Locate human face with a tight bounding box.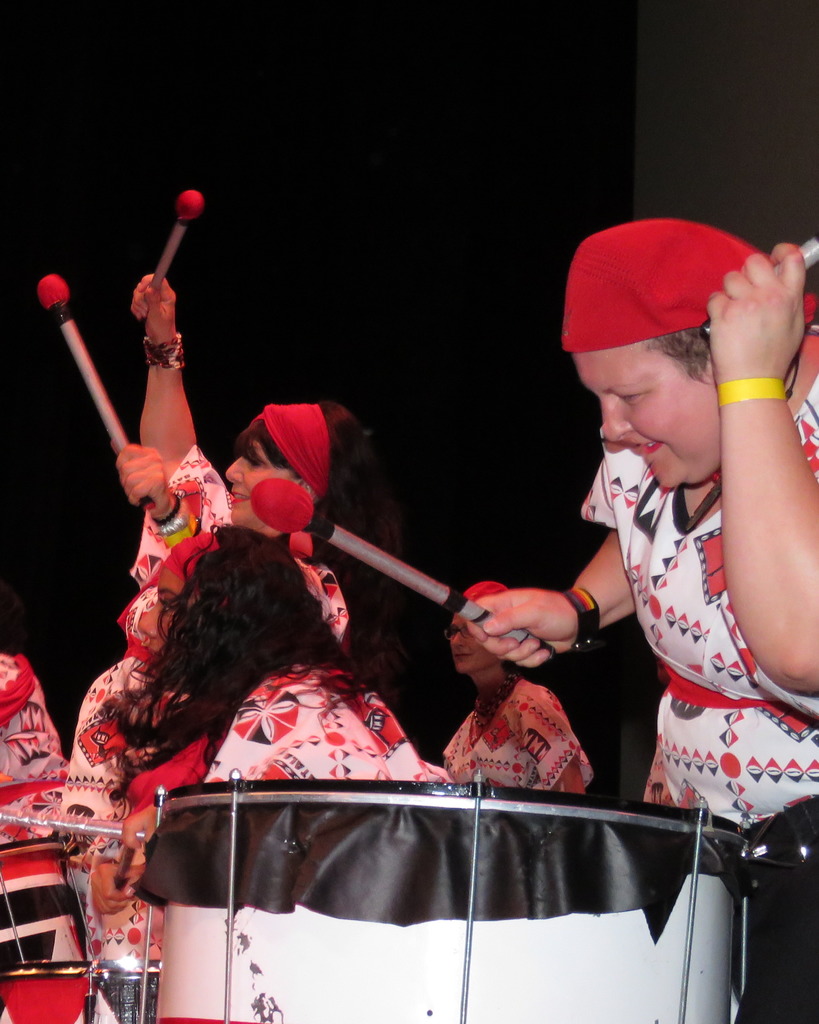
pyautogui.locateOnScreen(218, 442, 281, 529).
